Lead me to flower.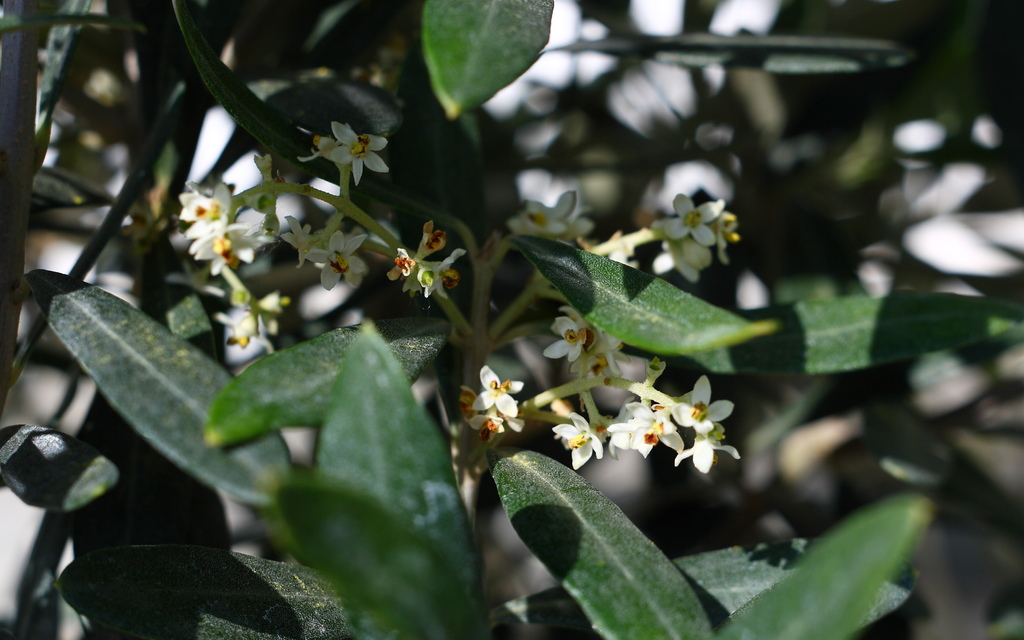
Lead to rect(301, 115, 388, 192).
